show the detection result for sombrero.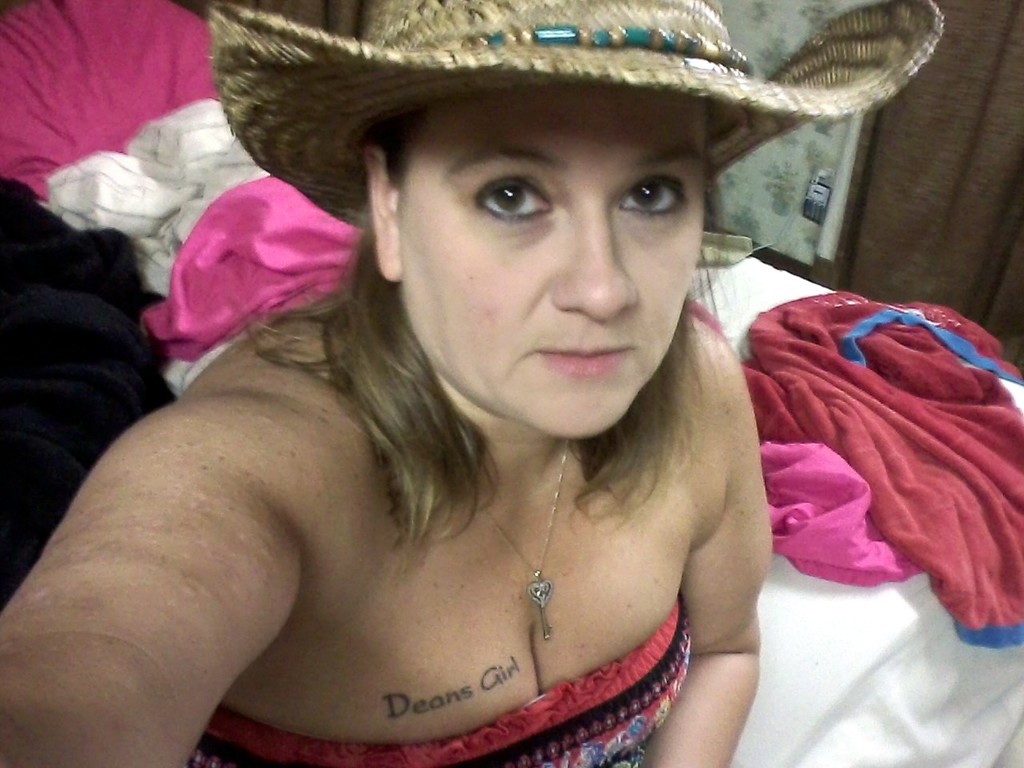
[208, 0, 946, 219].
